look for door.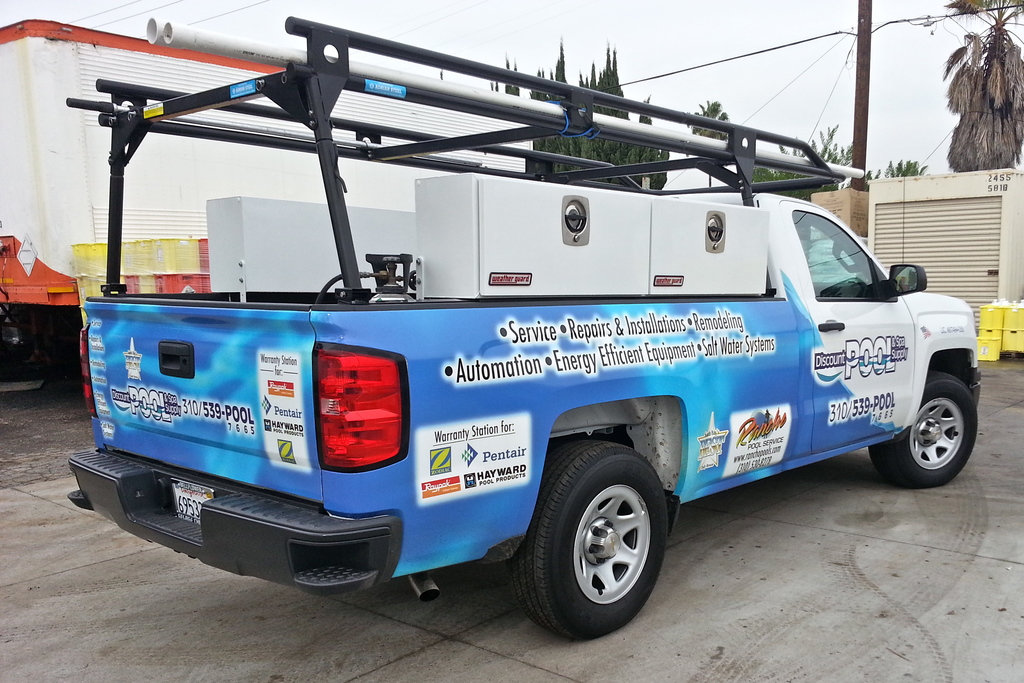
Found: [x1=781, y1=202, x2=921, y2=456].
